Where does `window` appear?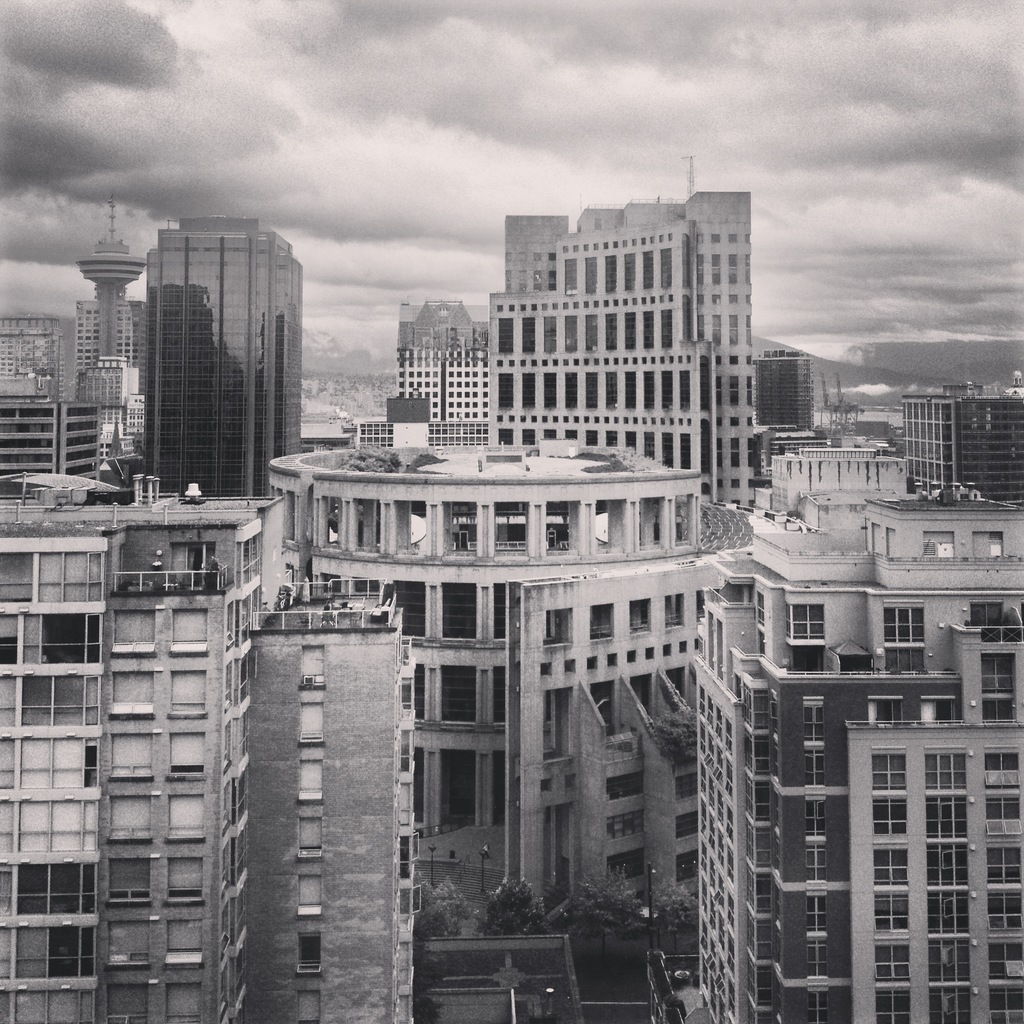
Appears at rect(637, 311, 659, 353).
